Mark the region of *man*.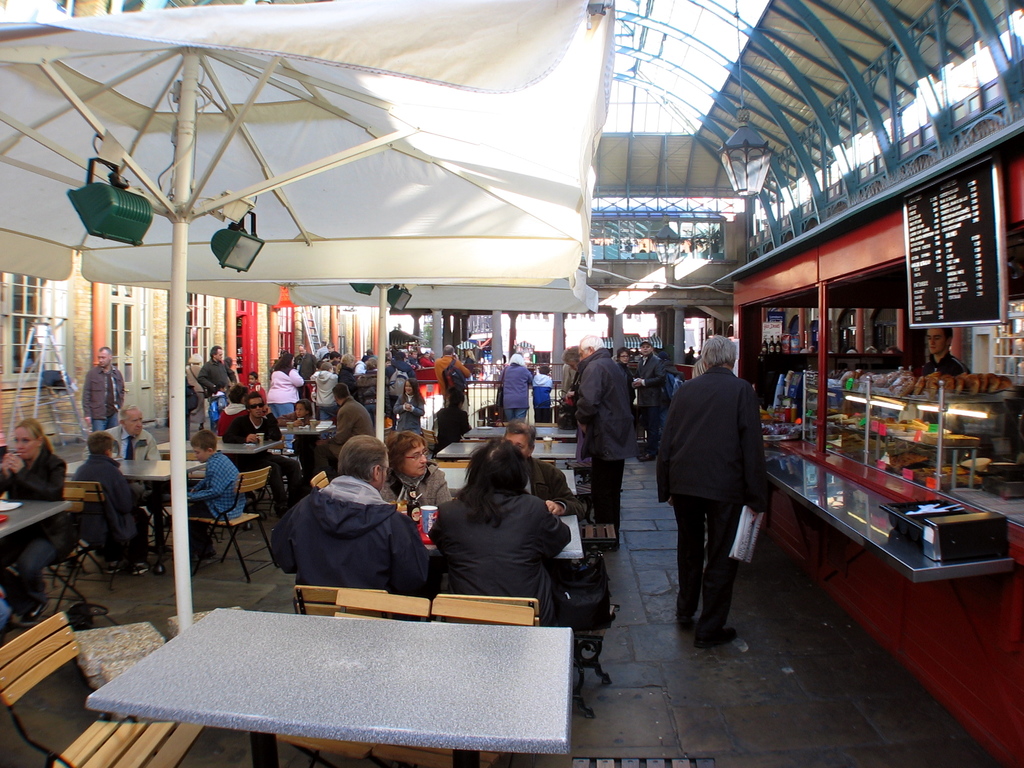
Region: detection(230, 388, 278, 475).
